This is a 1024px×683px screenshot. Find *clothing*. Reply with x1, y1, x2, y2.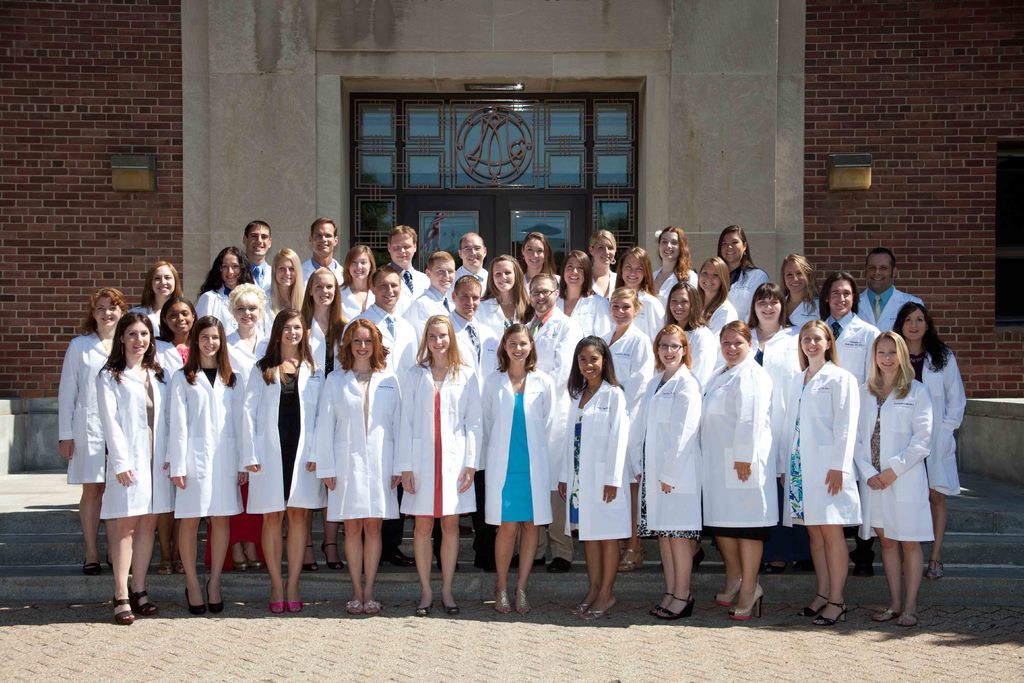
602, 323, 659, 379.
